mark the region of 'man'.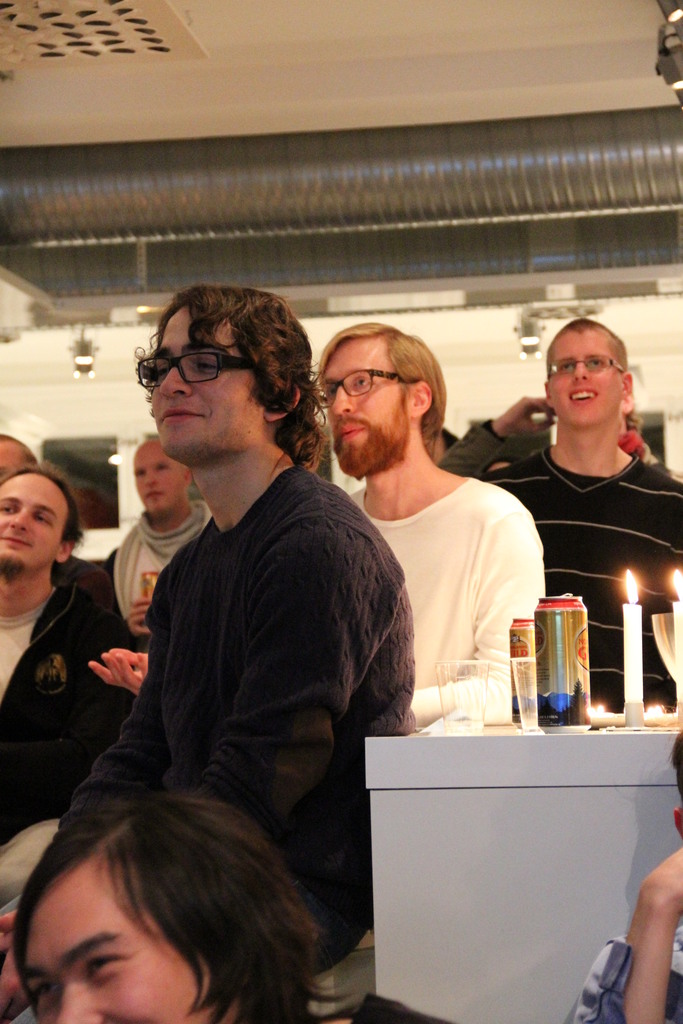
Region: region(431, 305, 682, 720).
